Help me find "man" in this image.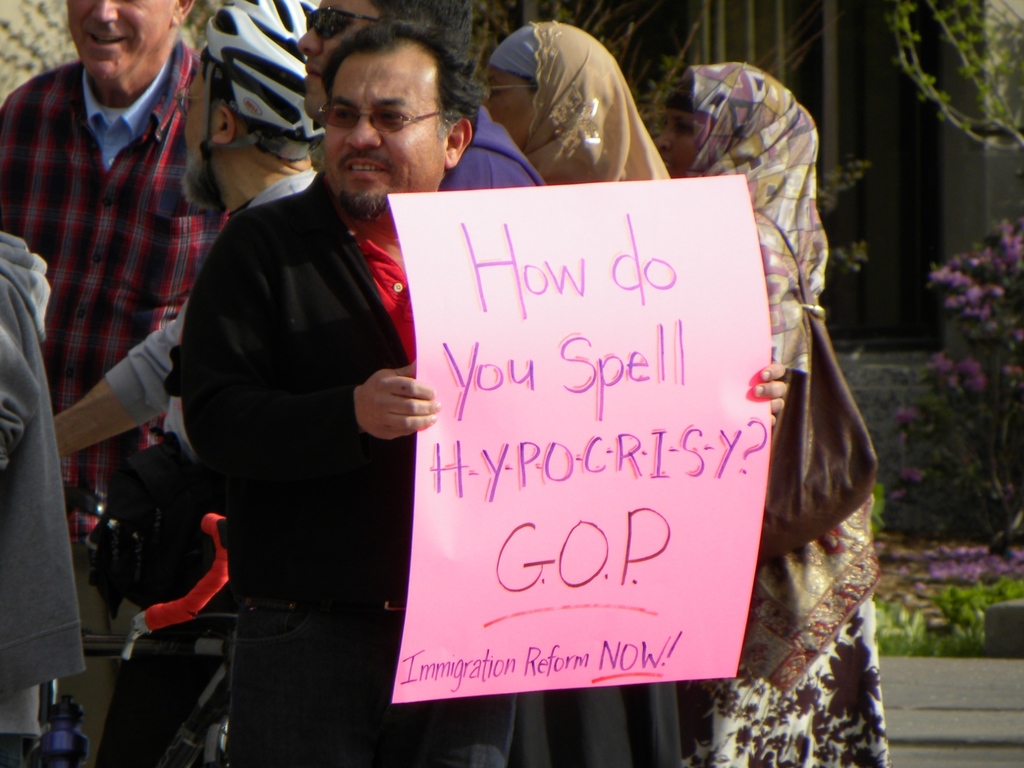
Found it: 58:0:546:460.
